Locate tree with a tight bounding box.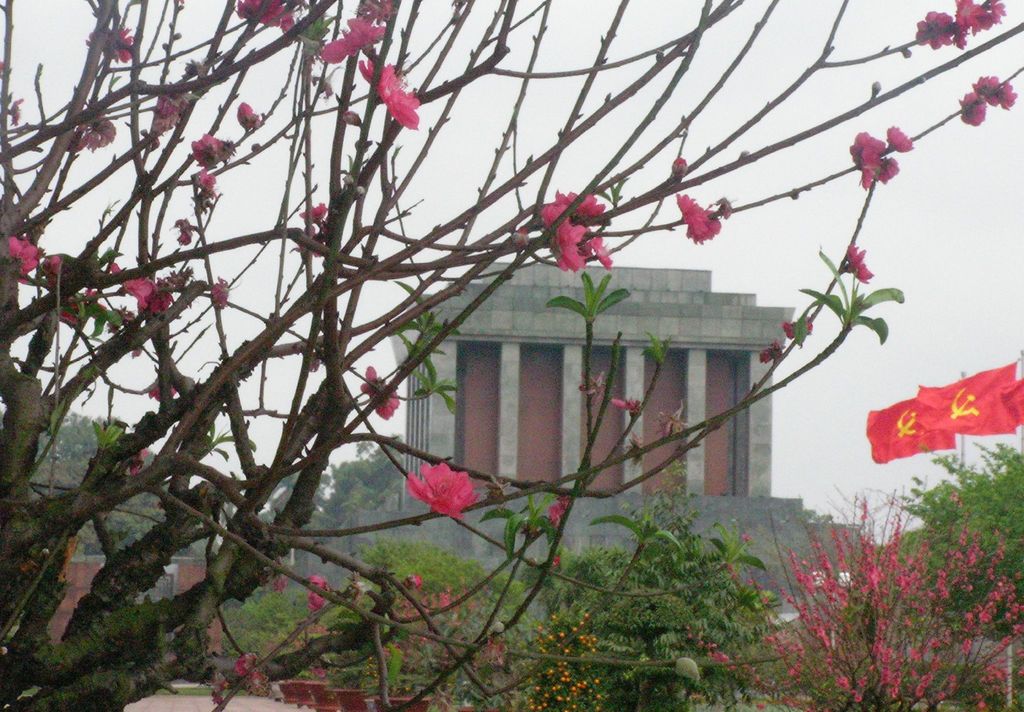
683,487,1023,711.
